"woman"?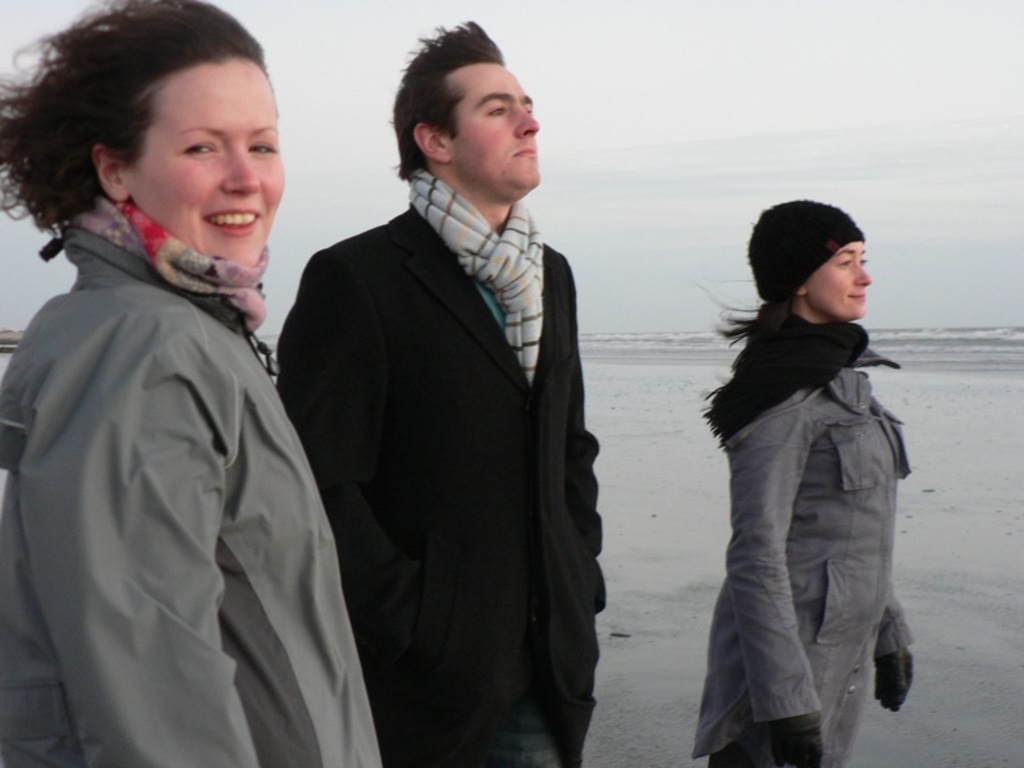
l=680, t=206, r=929, b=754
